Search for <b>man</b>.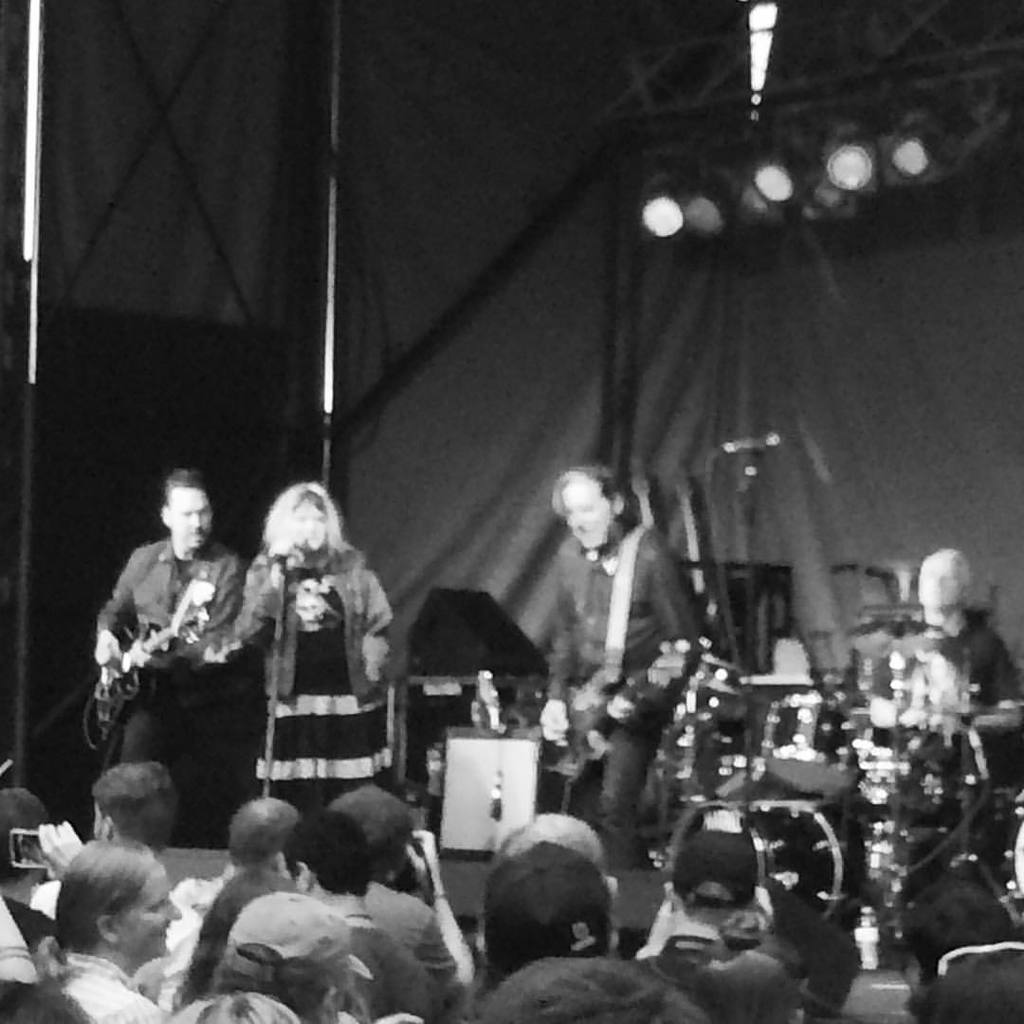
Found at detection(539, 462, 703, 867).
